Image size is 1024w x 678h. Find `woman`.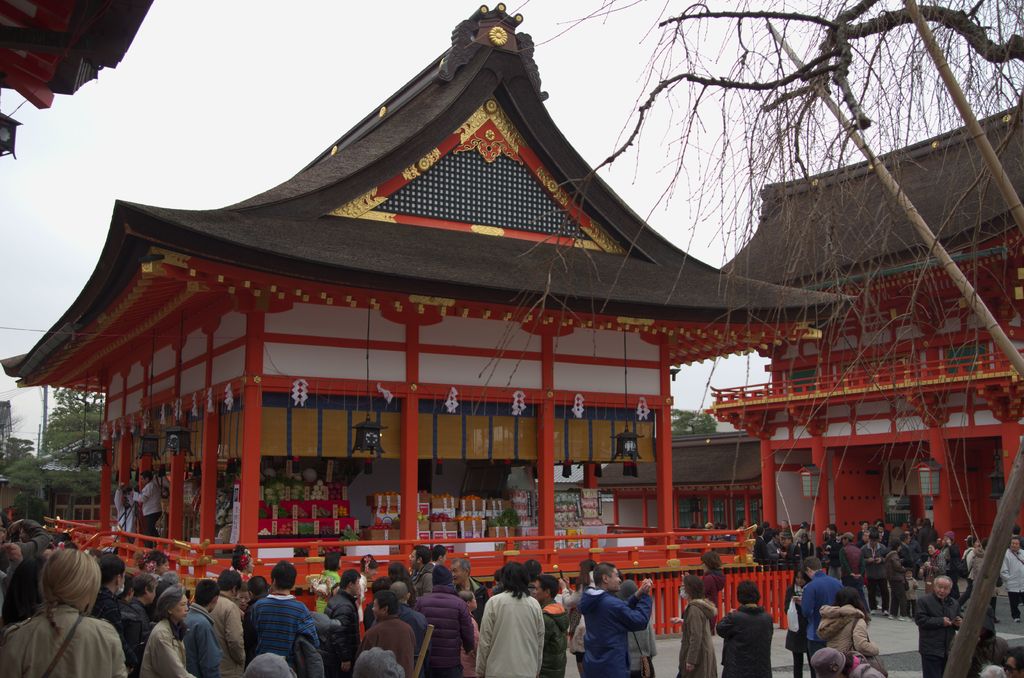
bbox(133, 584, 204, 677).
